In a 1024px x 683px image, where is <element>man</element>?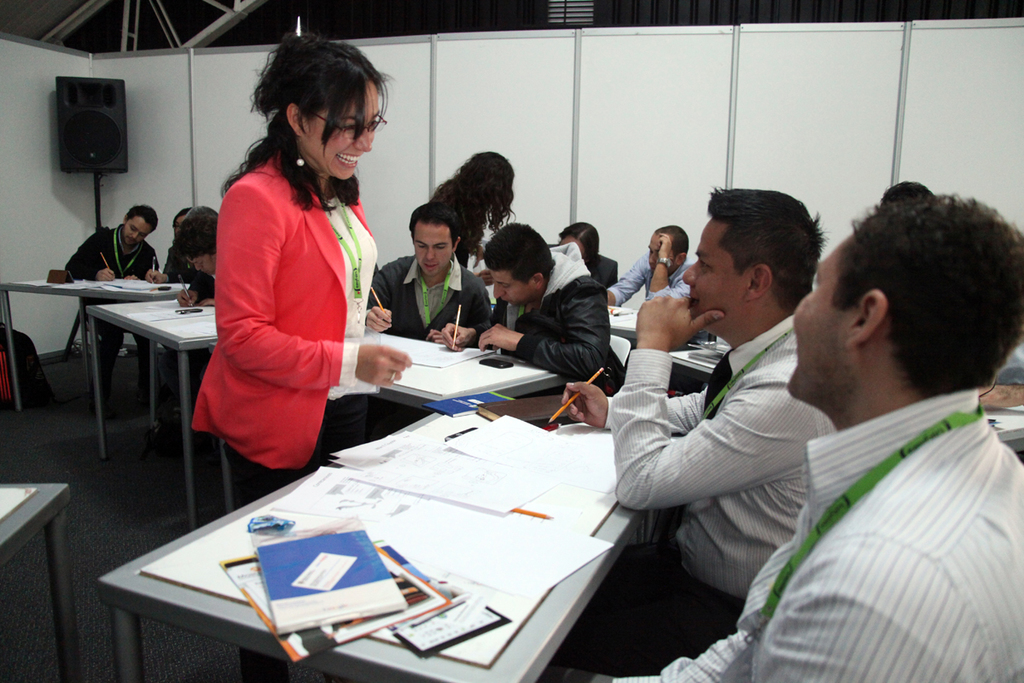
63,203,165,417.
